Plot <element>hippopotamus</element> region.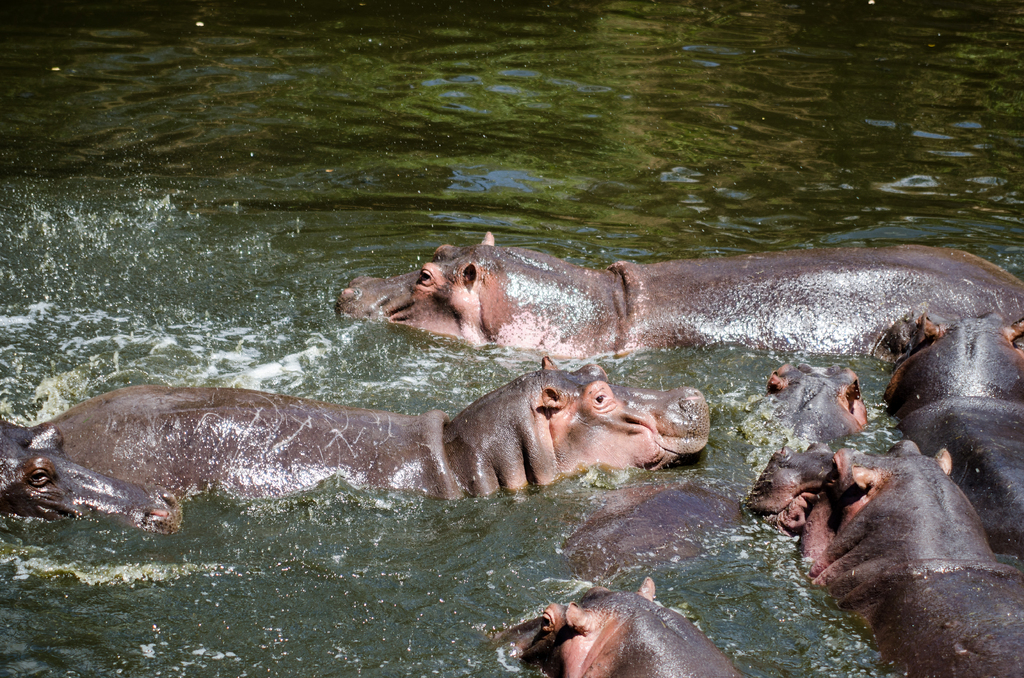
Plotted at x1=51, y1=355, x2=709, y2=499.
